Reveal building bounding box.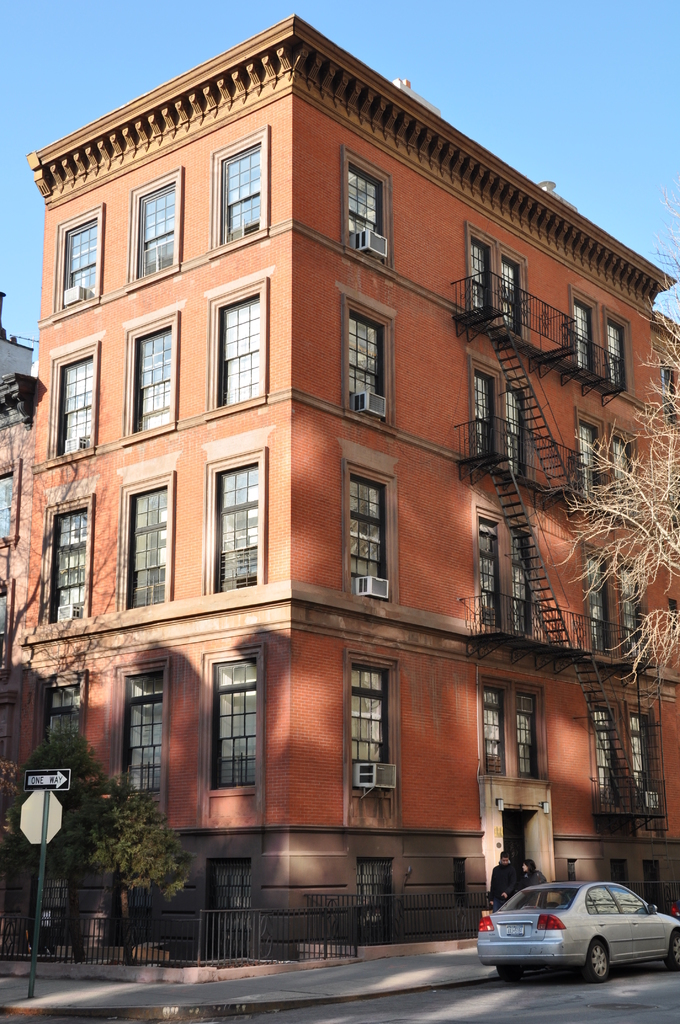
Revealed: {"left": 0, "top": 287, "right": 38, "bottom": 826}.
